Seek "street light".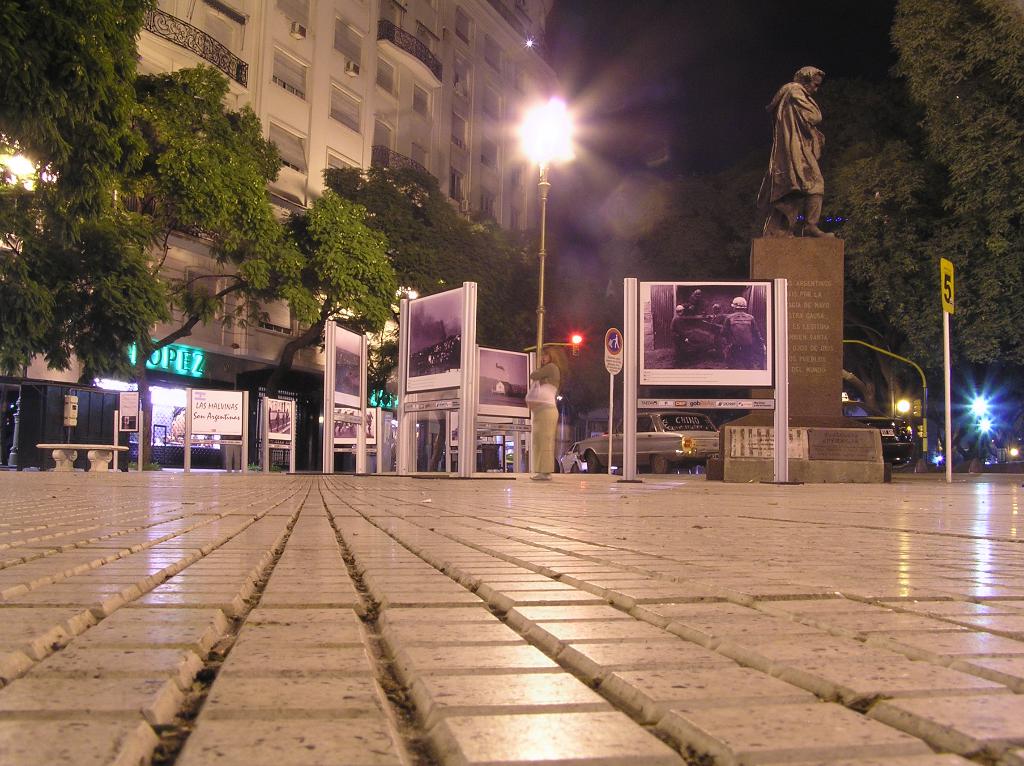
(x1=524, y1=90, x2=579, y2=379).
